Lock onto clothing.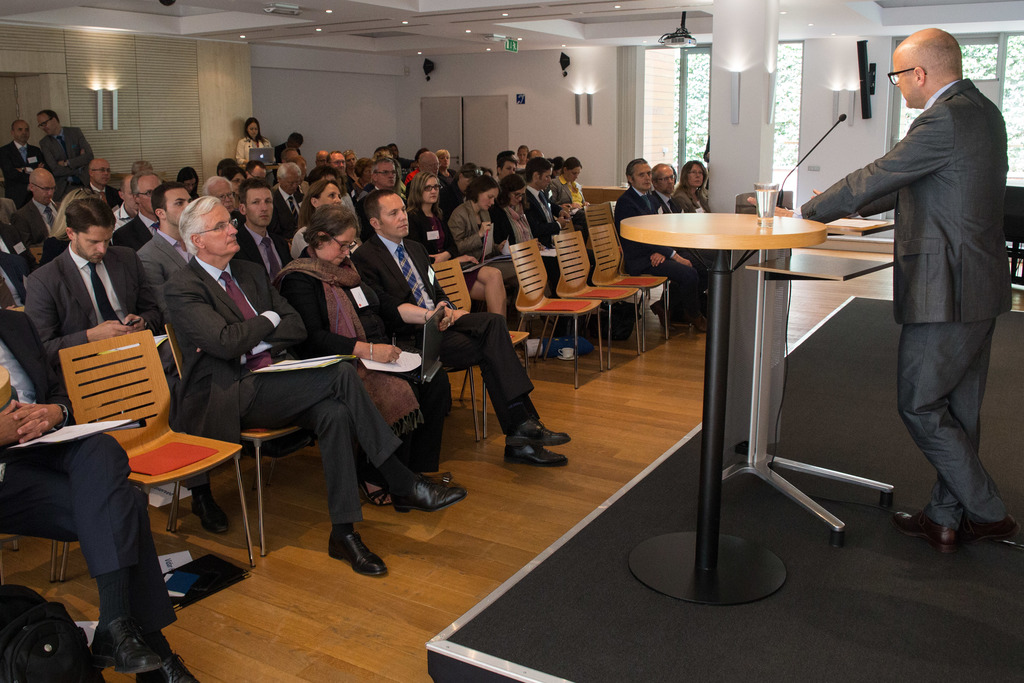
Locked: (x1=611, y1=184, x2=694, y2=306).
